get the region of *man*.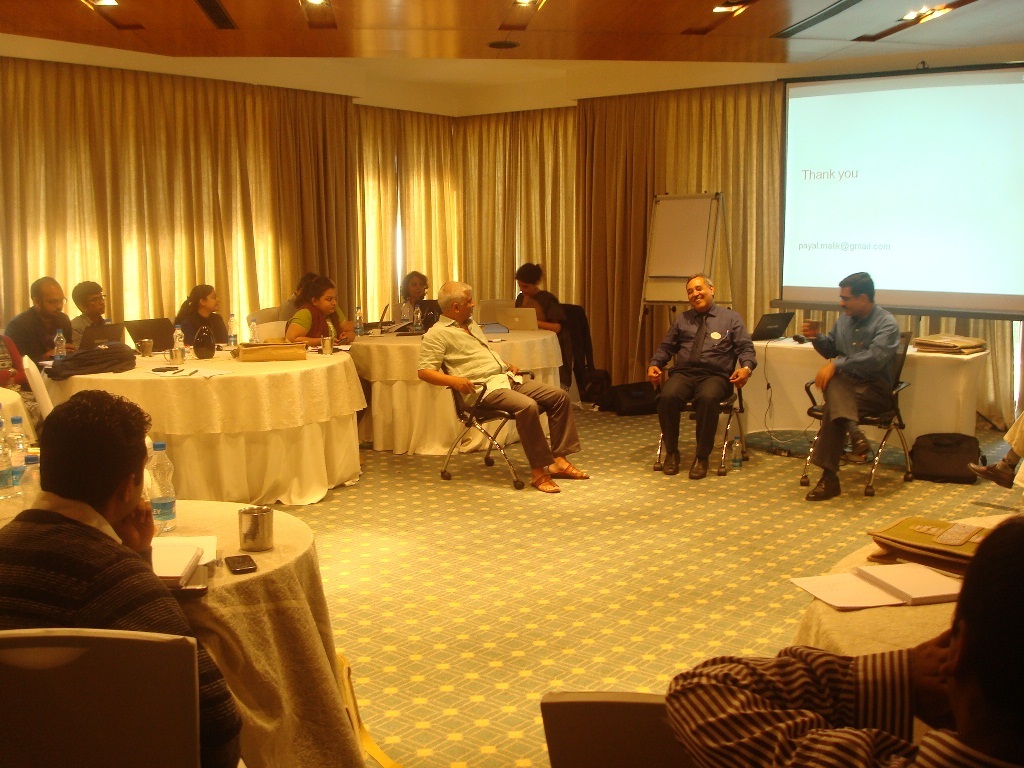
(x1=798, y1=266, x2=899, y2=502).
